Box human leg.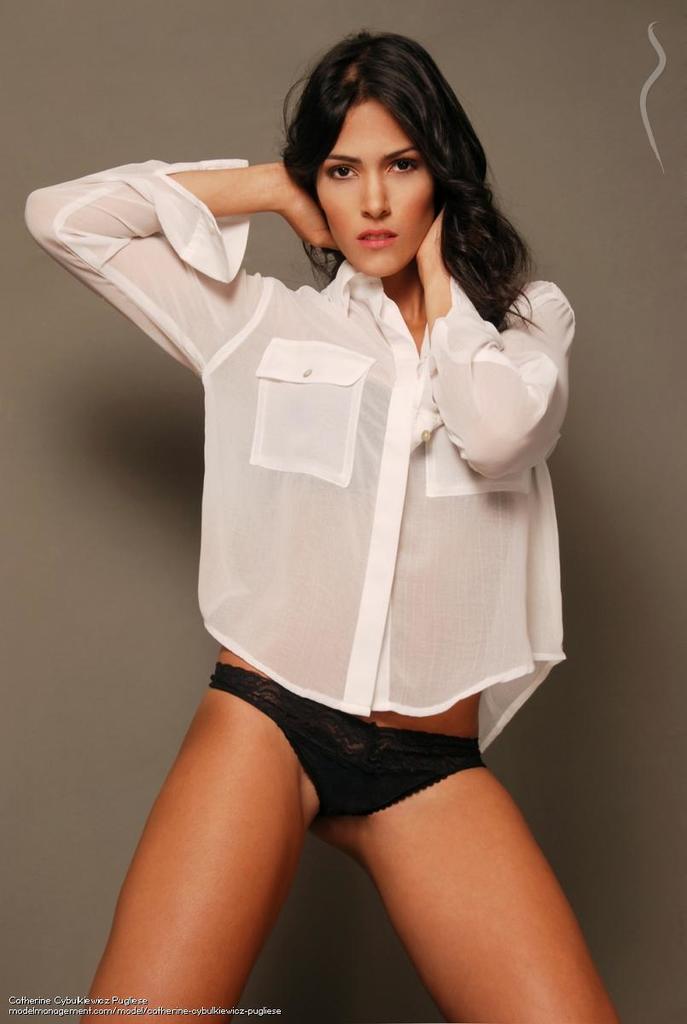
BBox(329, 737, 622, 1023).
